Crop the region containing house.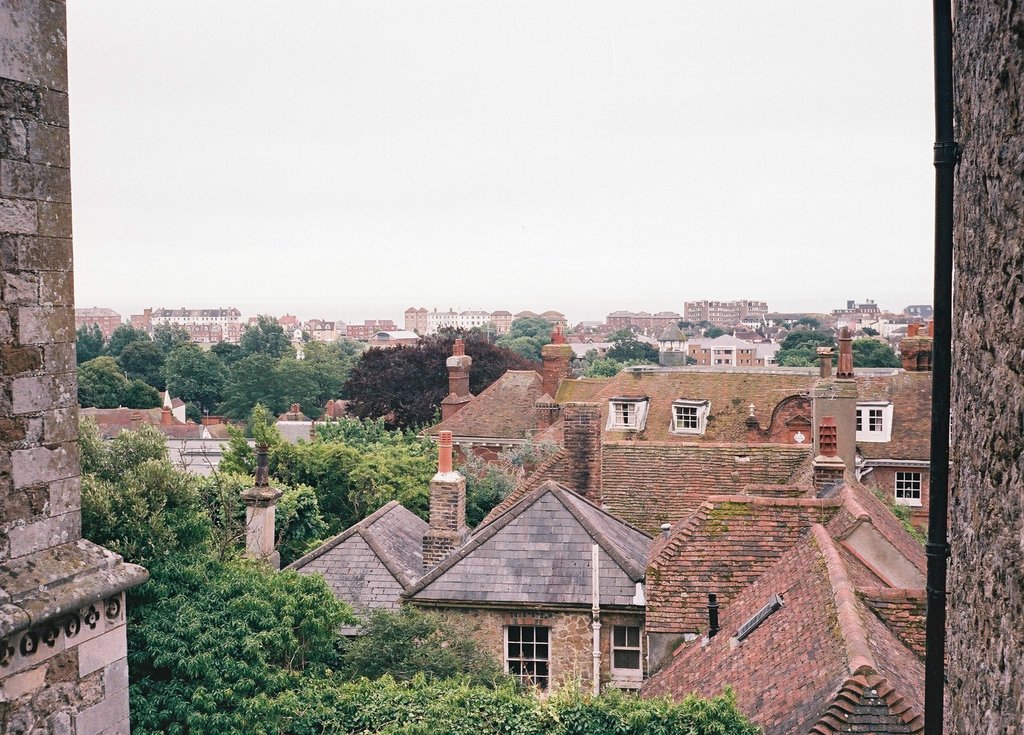
Crop region: {"left": 403, "top": 478, "right": 655, "bottom": 700}.
